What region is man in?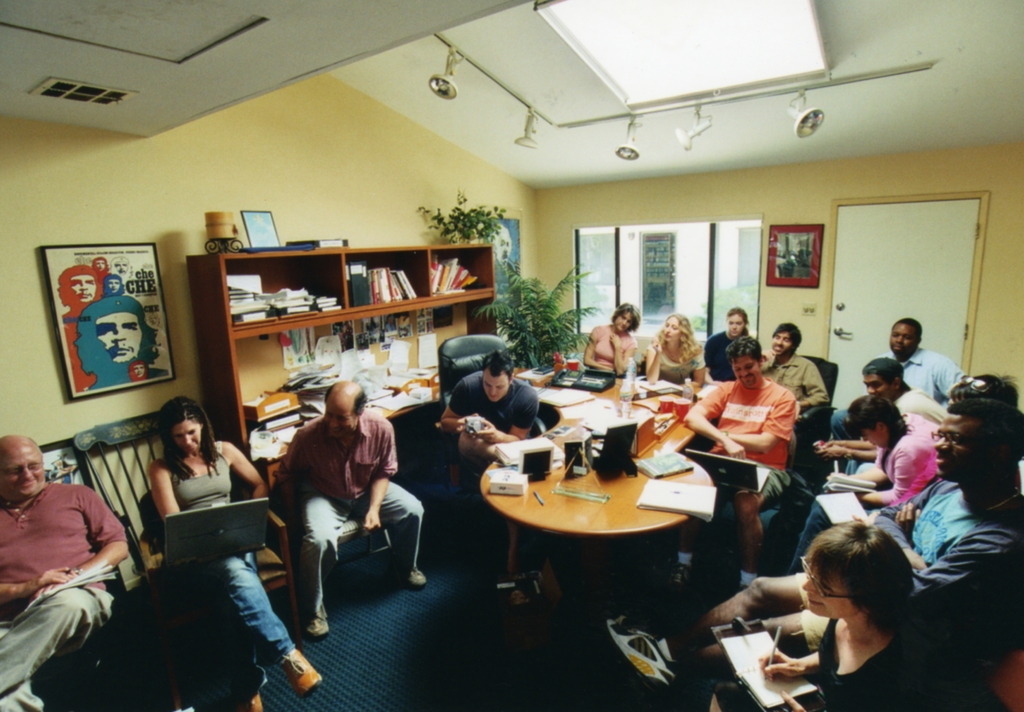
left=67, top=270, right=100, bottom=305.
